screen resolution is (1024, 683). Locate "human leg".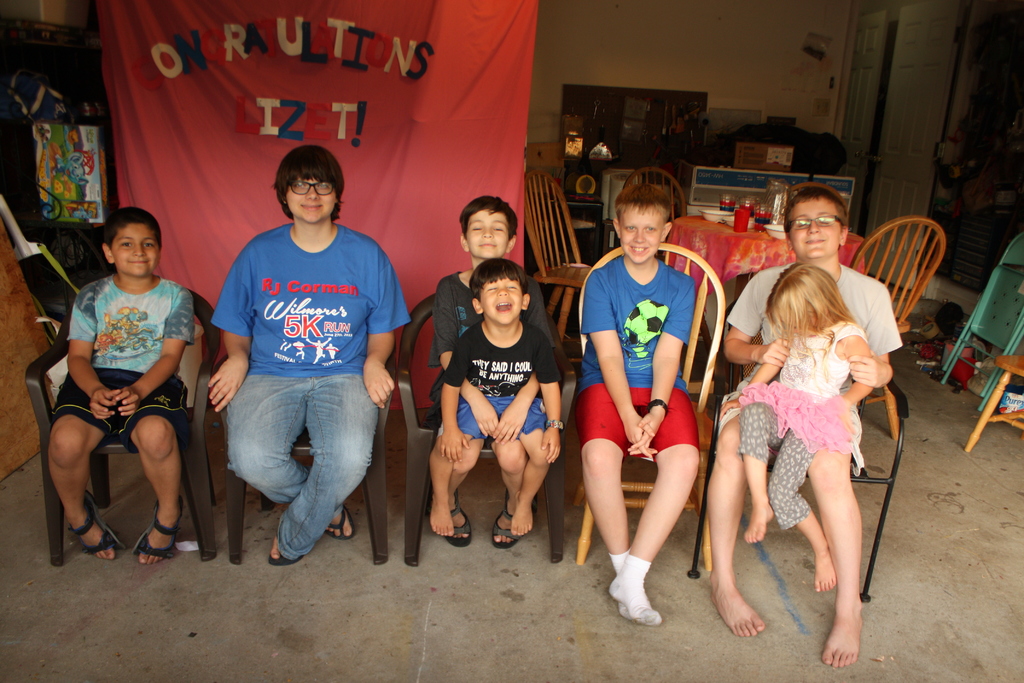
(489, 434, 530, 545).
